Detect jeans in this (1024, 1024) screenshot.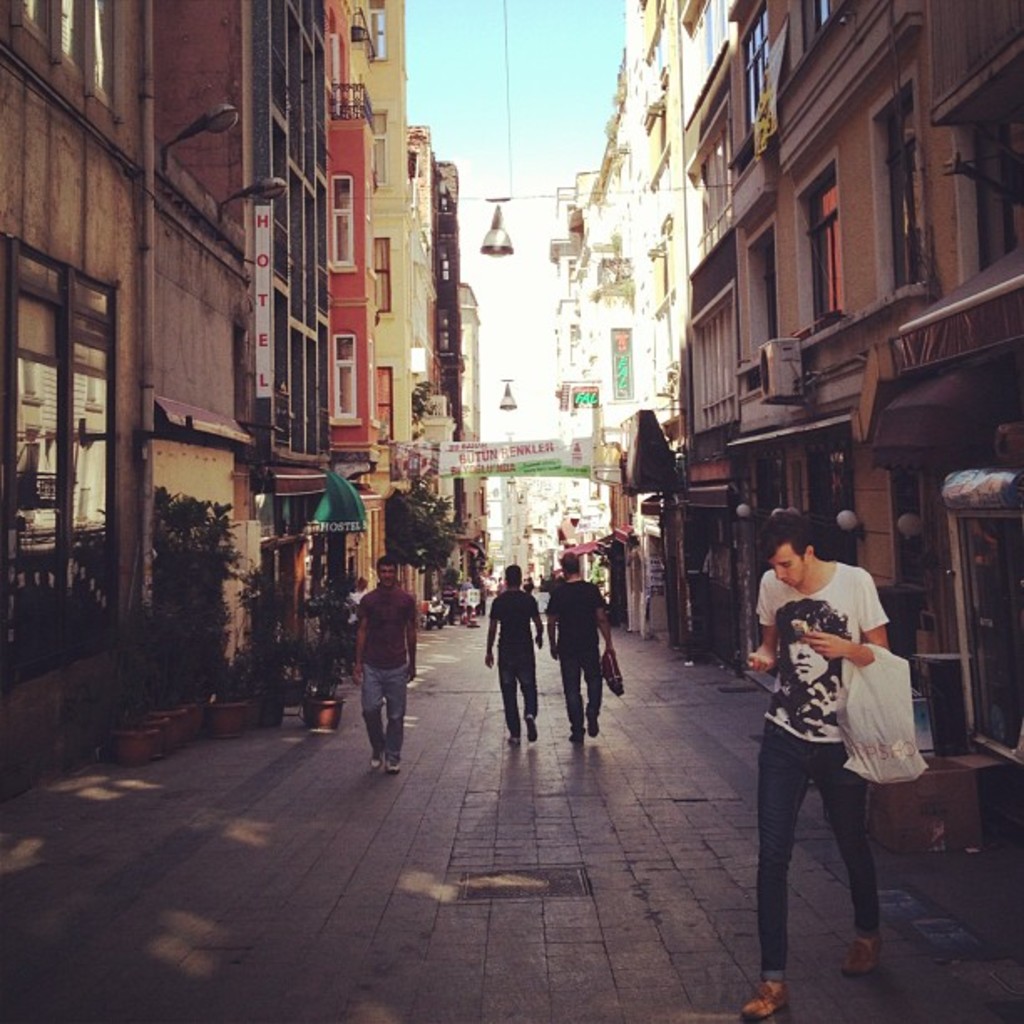
Detection: <region>761, 704, 902, 1011</region>.
